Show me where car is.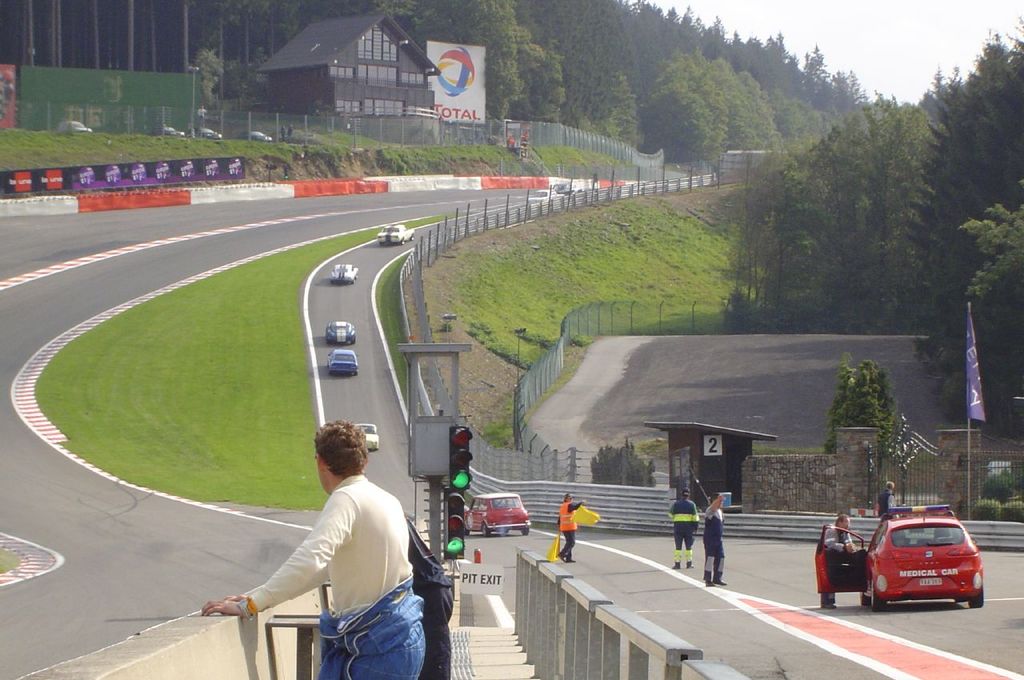
car is at box(357, 421, 379, 454).
